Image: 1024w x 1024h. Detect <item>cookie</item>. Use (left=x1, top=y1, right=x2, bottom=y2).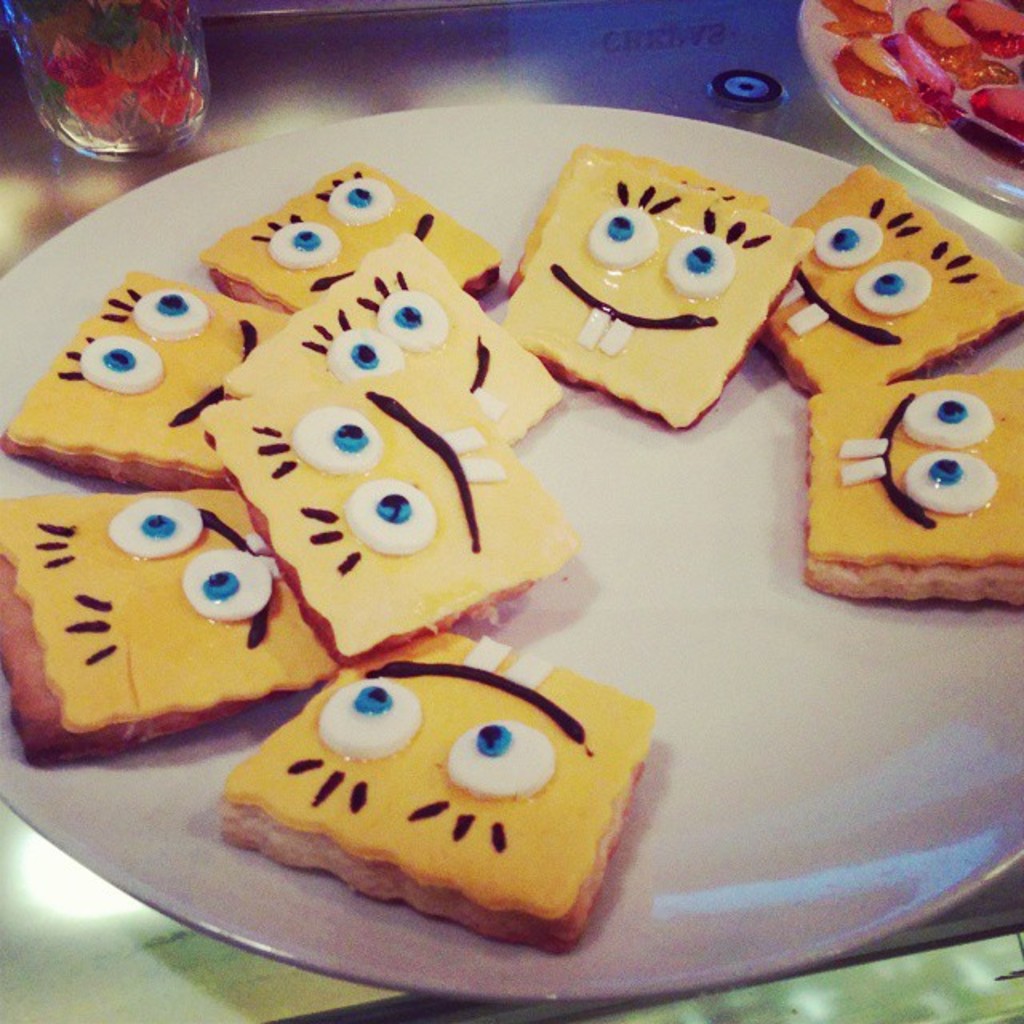
(left=218, top=240, right=558, bottom=446).
